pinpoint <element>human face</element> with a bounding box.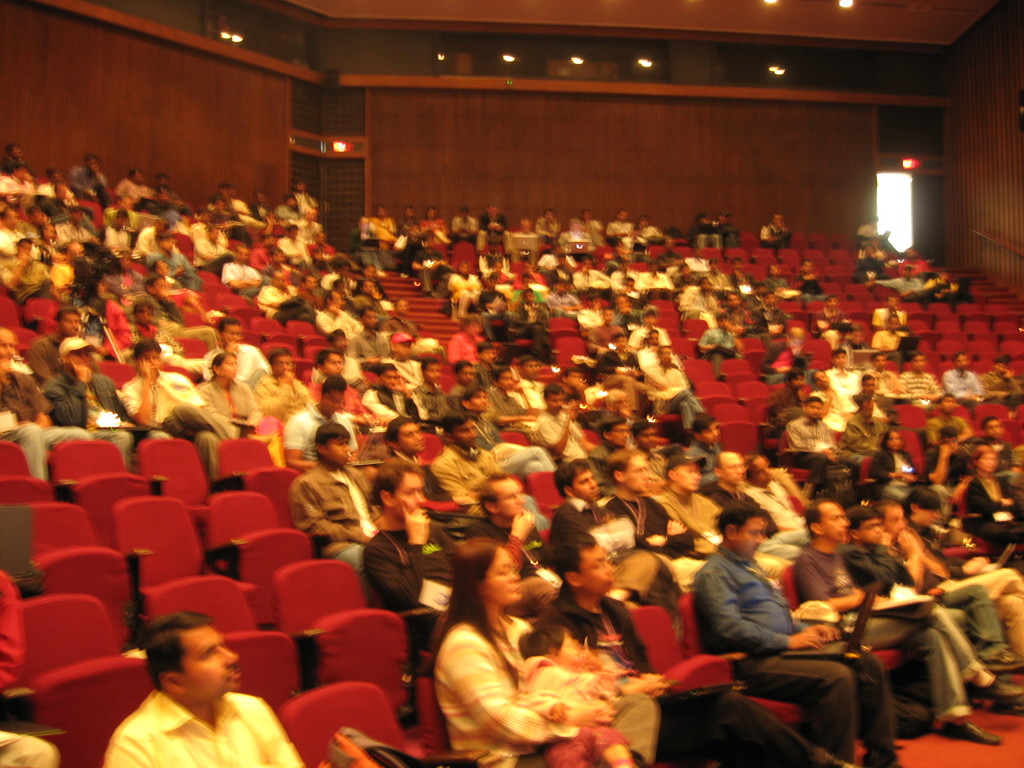
crop(397, 424, 423, 454).
